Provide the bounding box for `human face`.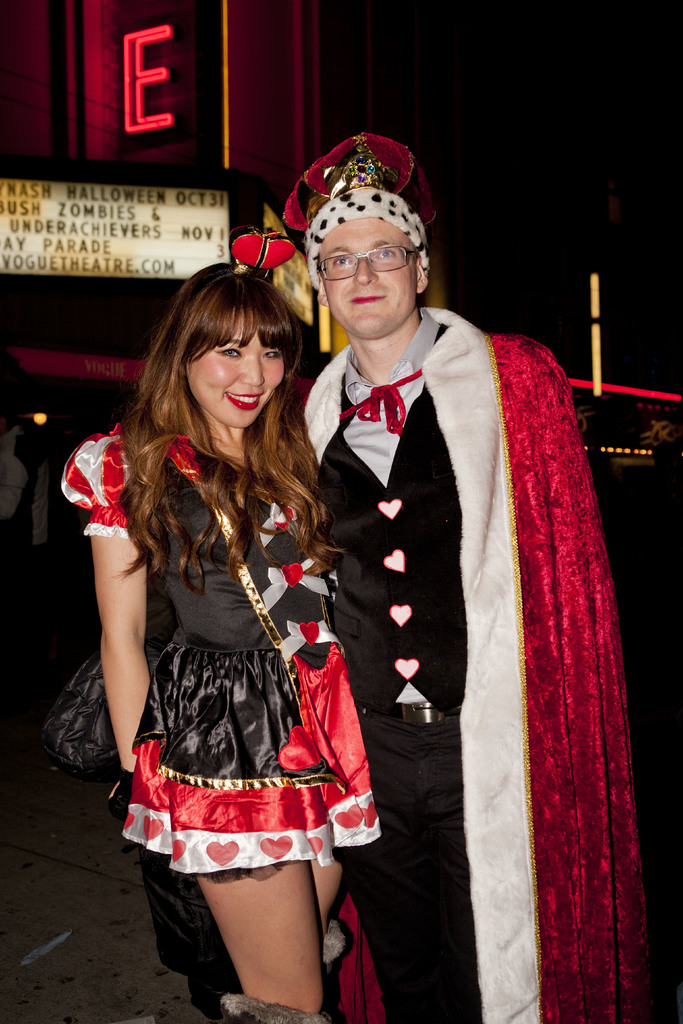
186/305/284/428.
